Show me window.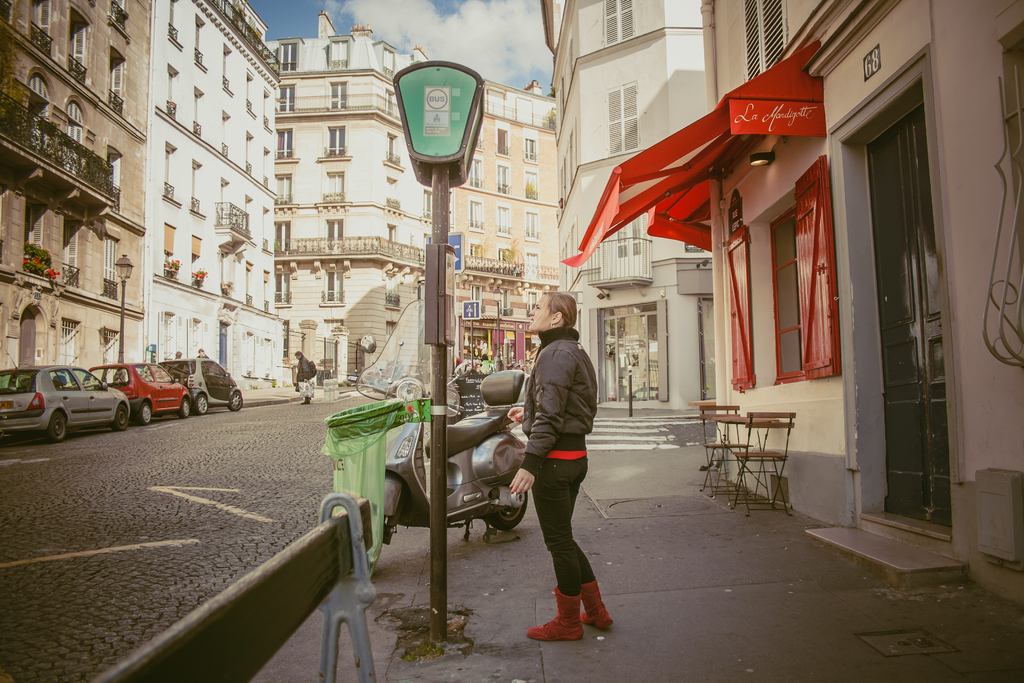
window is here: crop(320, 267, 346, 305).
